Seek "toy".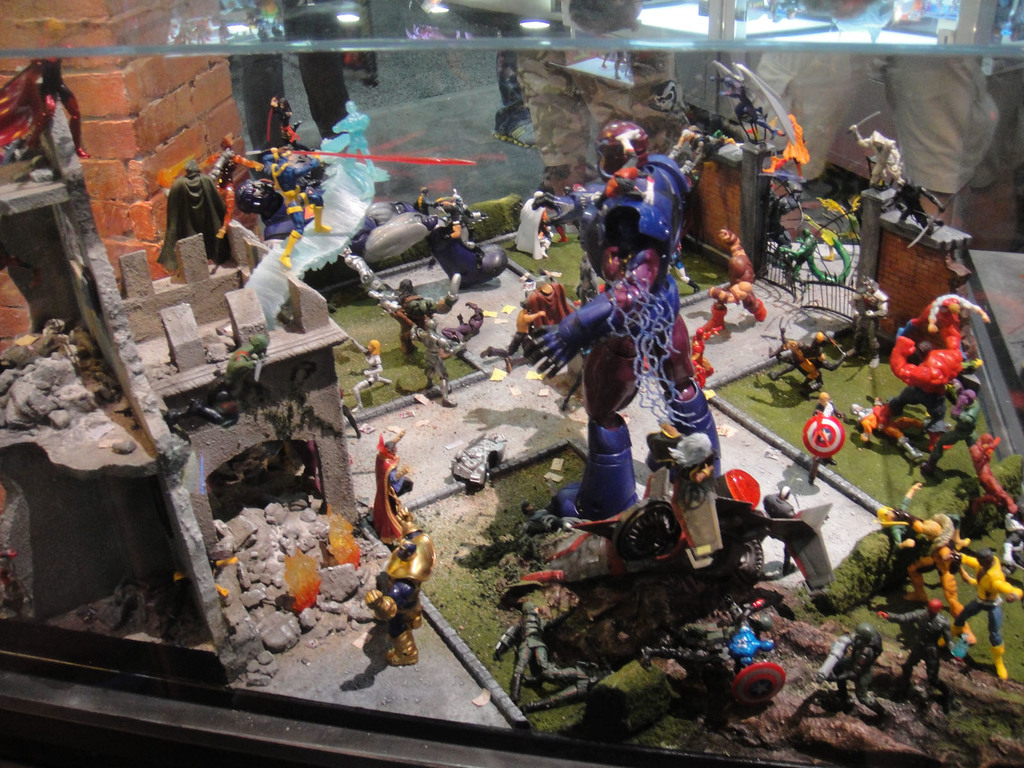
locate(823, 612, 890, 726).
